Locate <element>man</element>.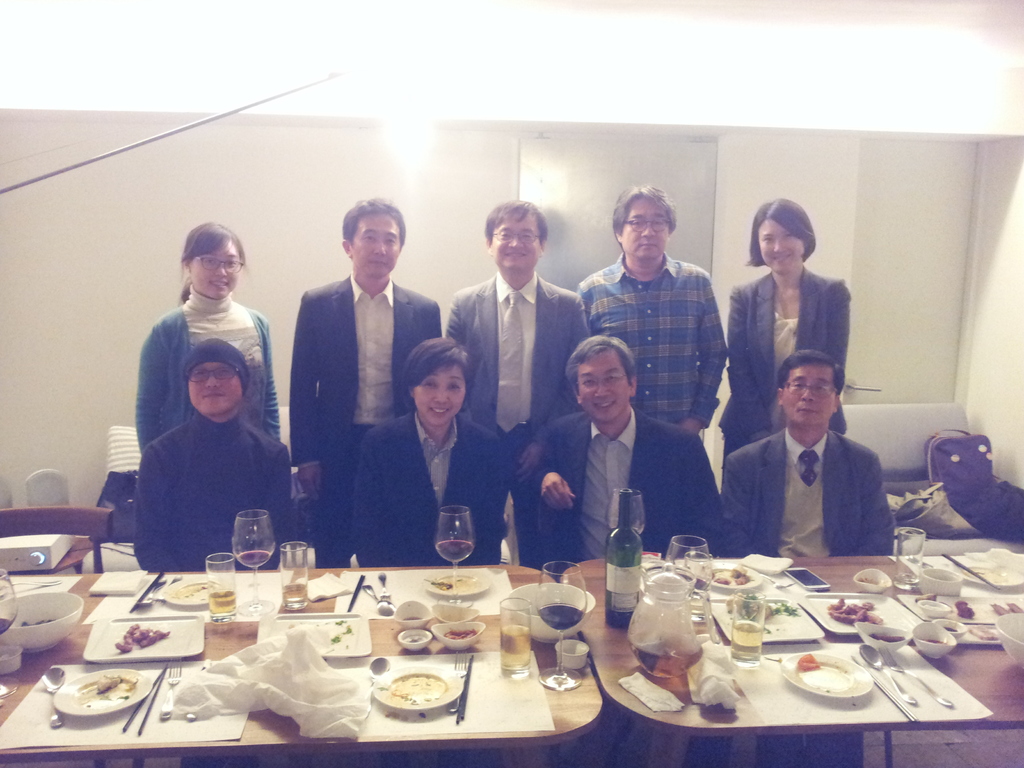
Bounding box: rect(445, 192, 593, 570).
